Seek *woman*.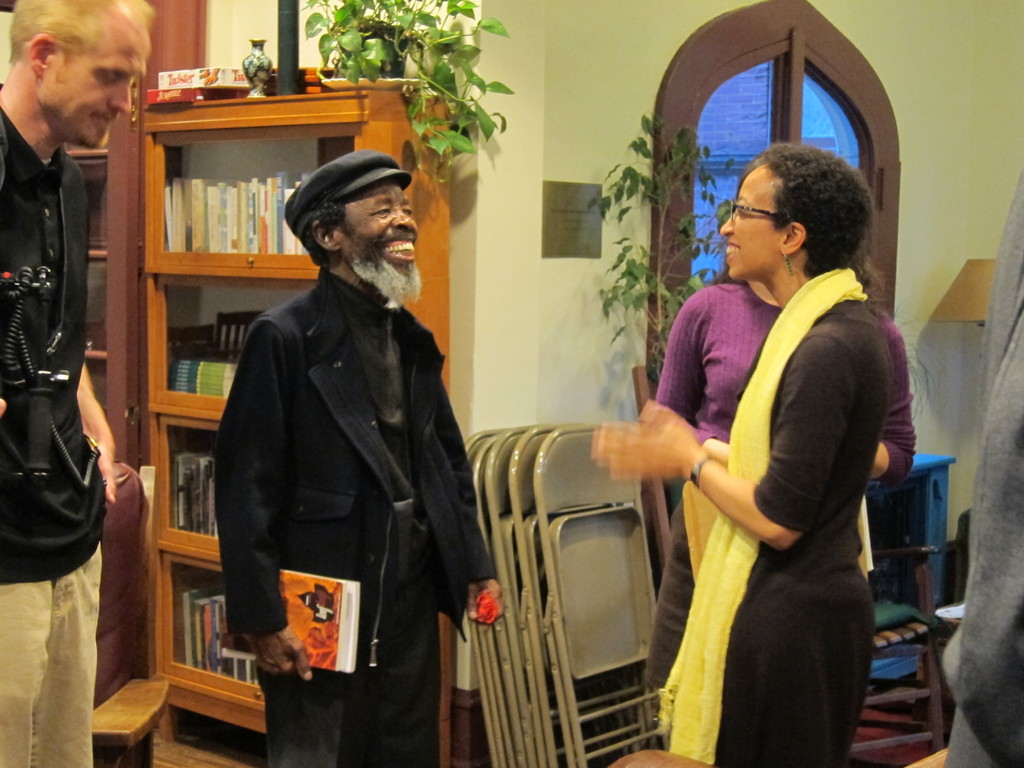
bbox=[649, 236, 938, 702].
